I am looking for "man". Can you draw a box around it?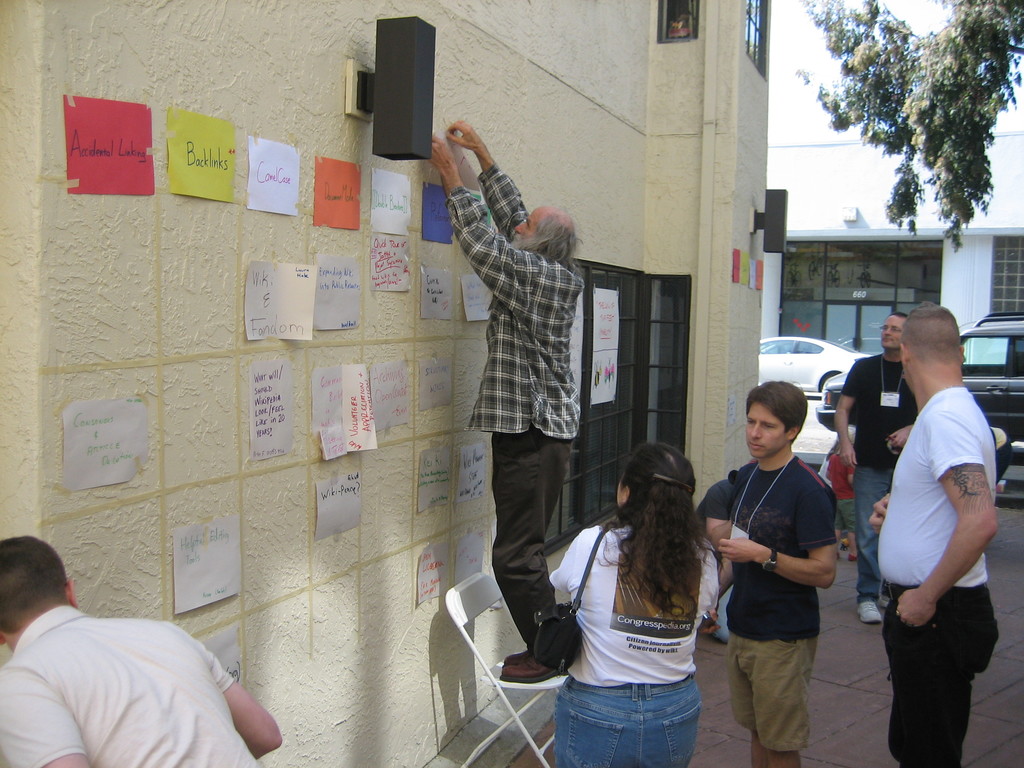
Sure, the bounding box is bbox=(863, 287, 1007, 765).
